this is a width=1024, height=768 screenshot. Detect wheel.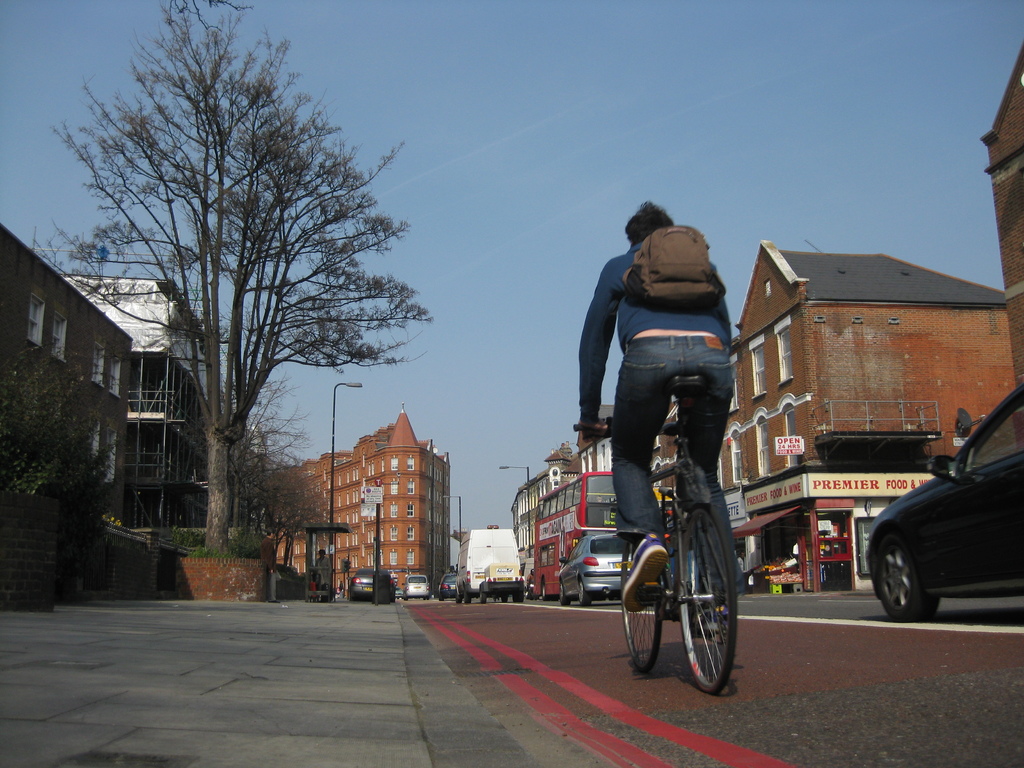
box(515, 589, 525, 603).
